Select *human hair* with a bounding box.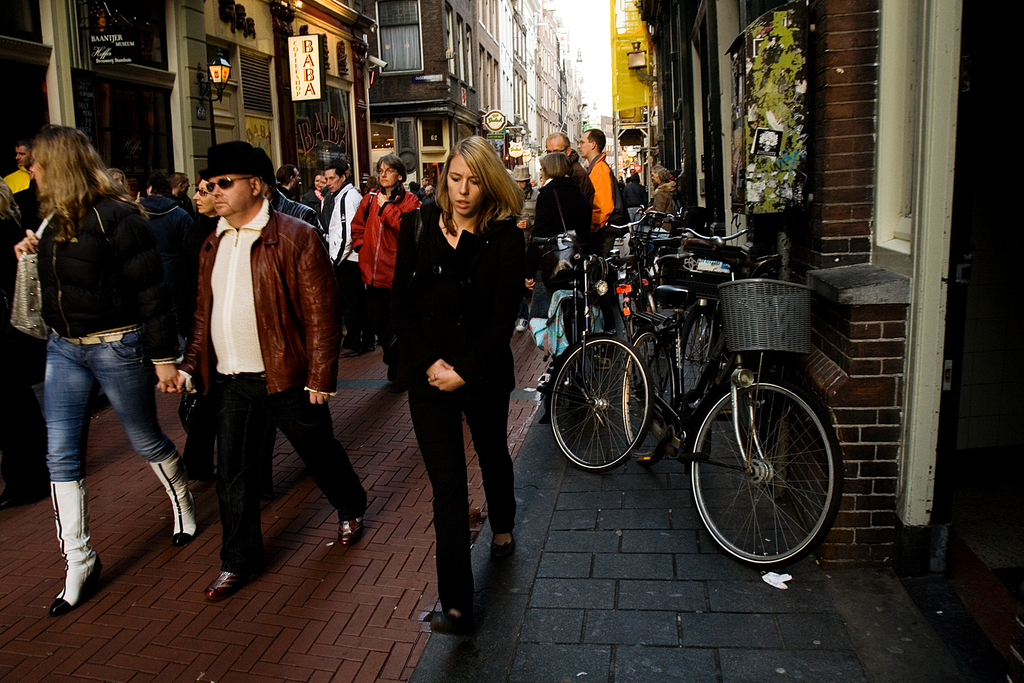
pyautogui.locateOnScreen(546, 133, 572, 152).
